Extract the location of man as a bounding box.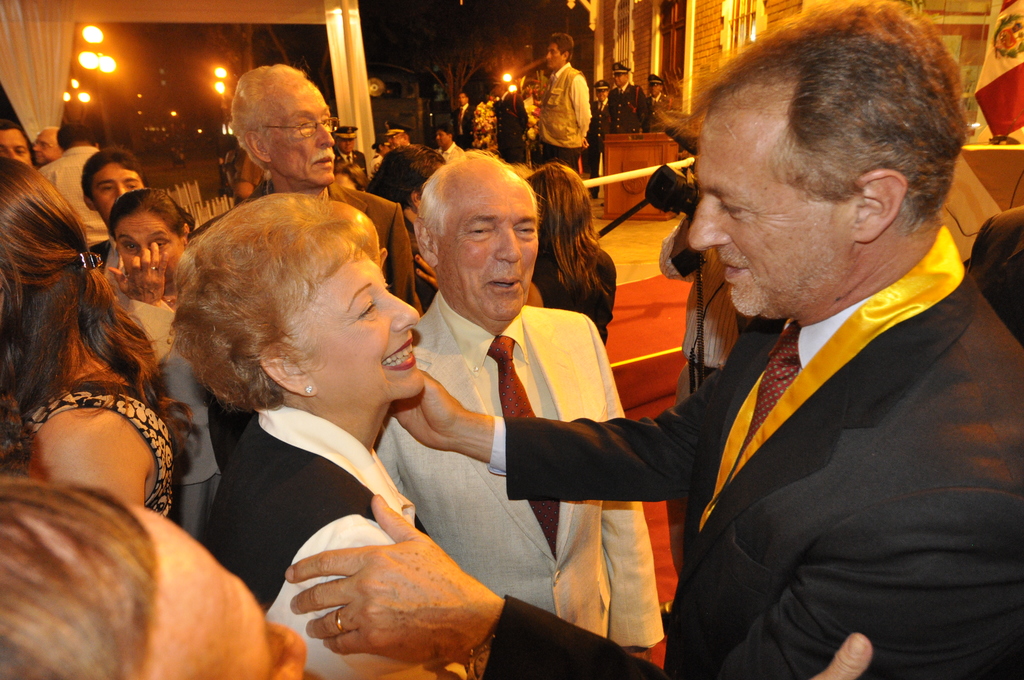
<bbox>435, 129, 465, 154</bbox>.
